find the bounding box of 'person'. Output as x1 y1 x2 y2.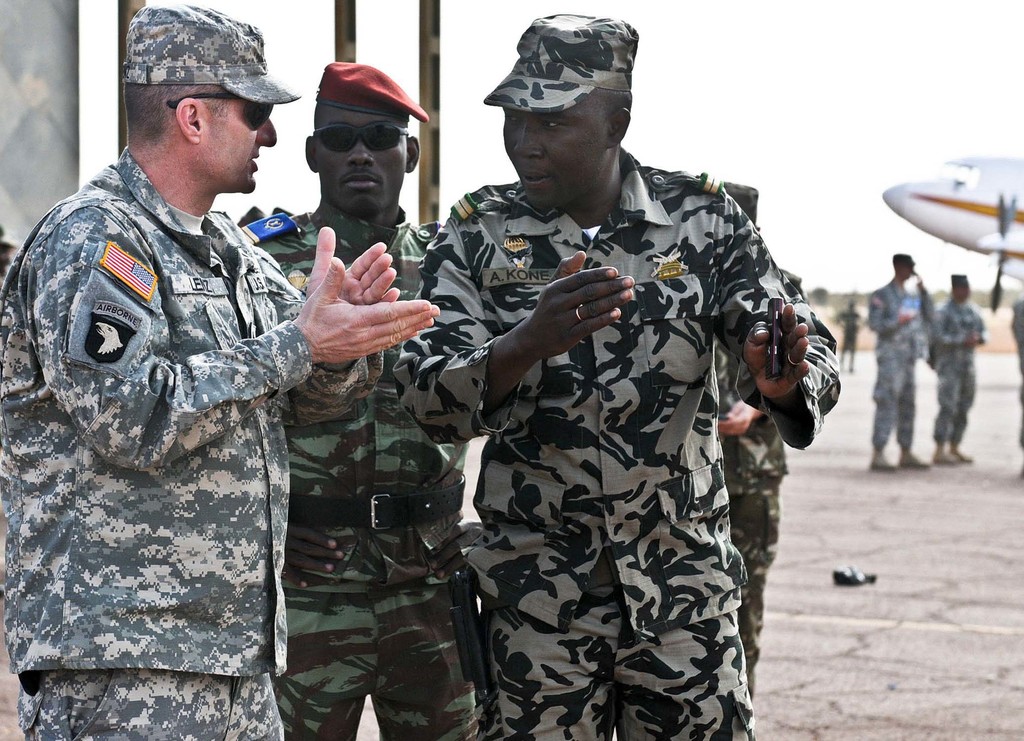
0 1 439 740.
